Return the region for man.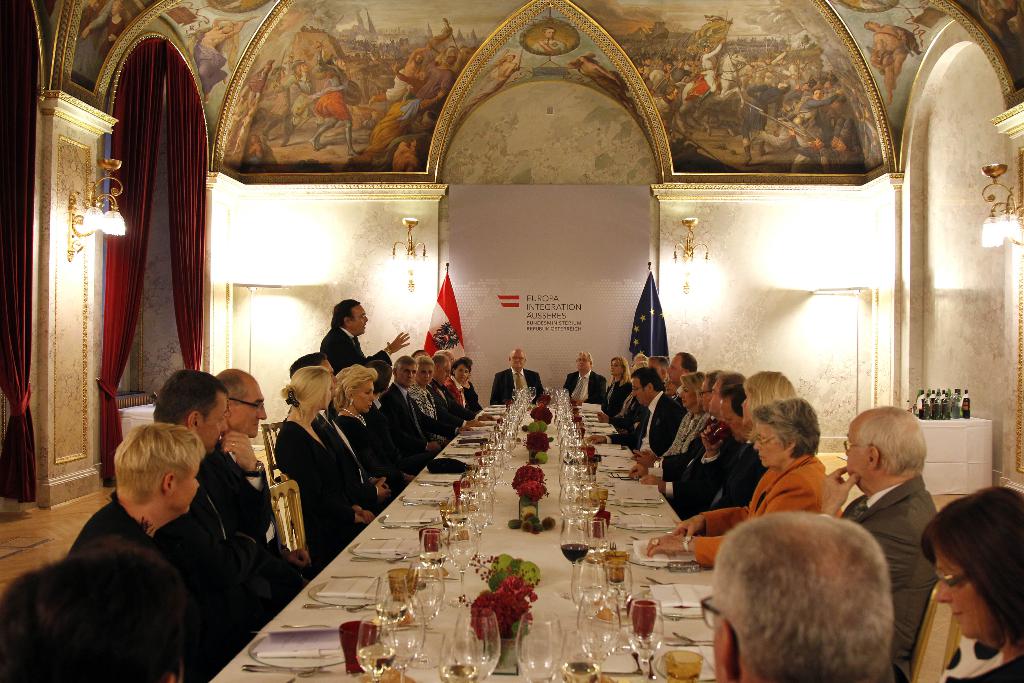
678, 391, 766, 522.
